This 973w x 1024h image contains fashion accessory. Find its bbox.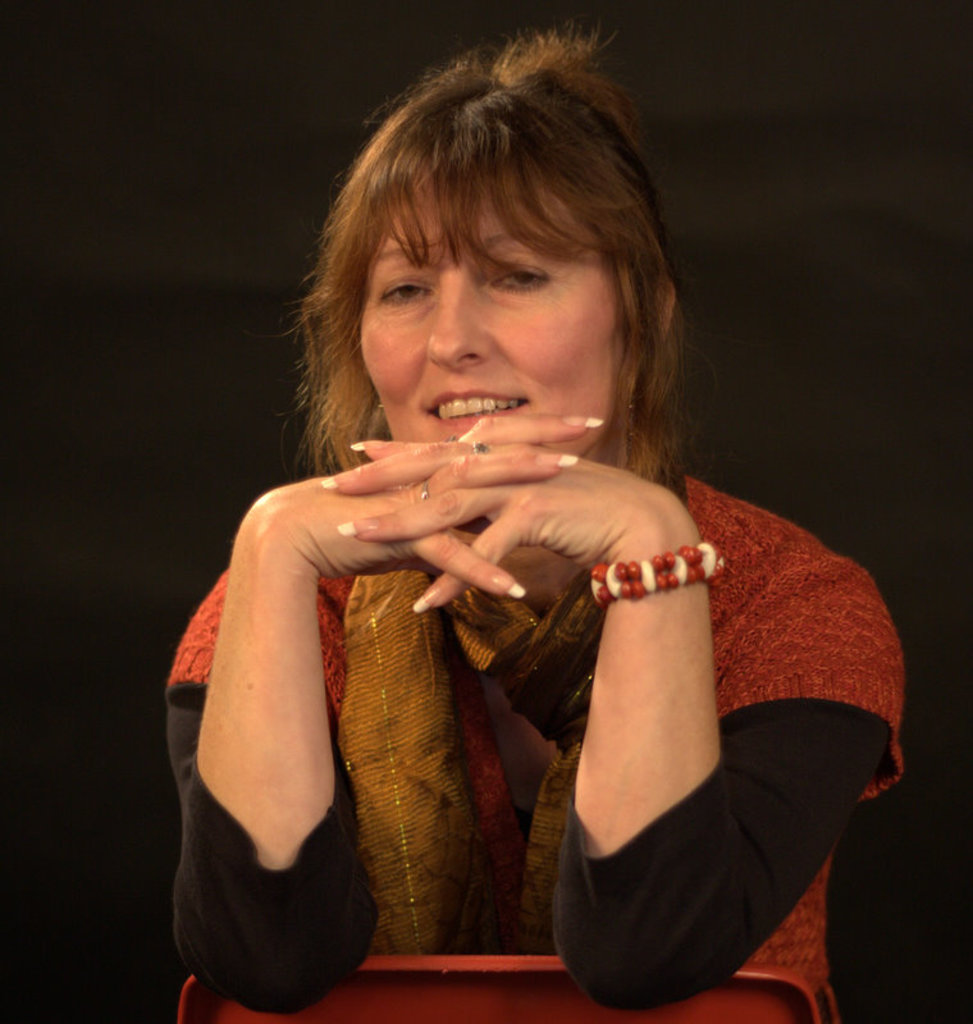
l=420, t=477, r=429, b=499.
